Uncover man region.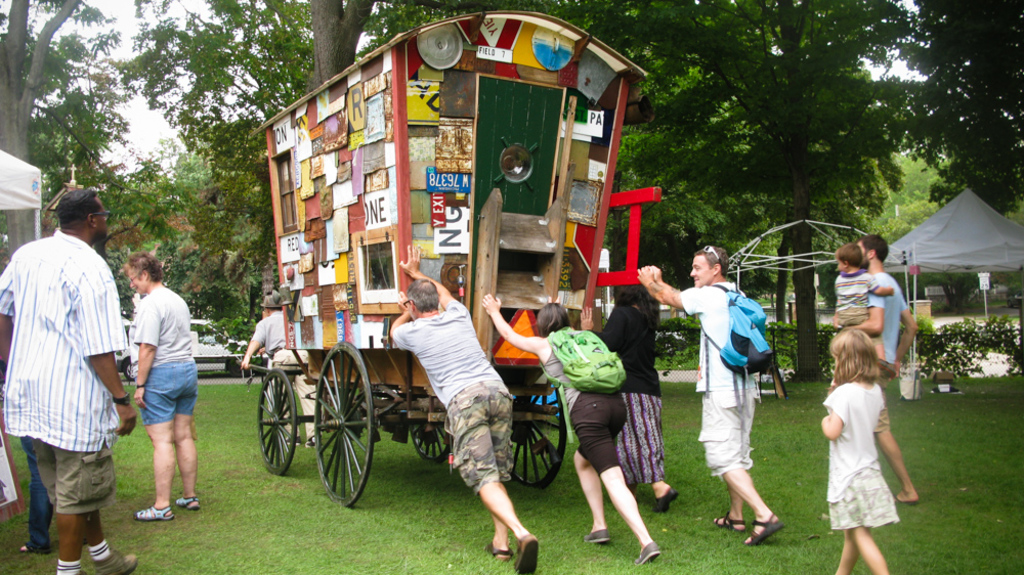
Uncovered: <region>391, 246, 541, 574</region>.
